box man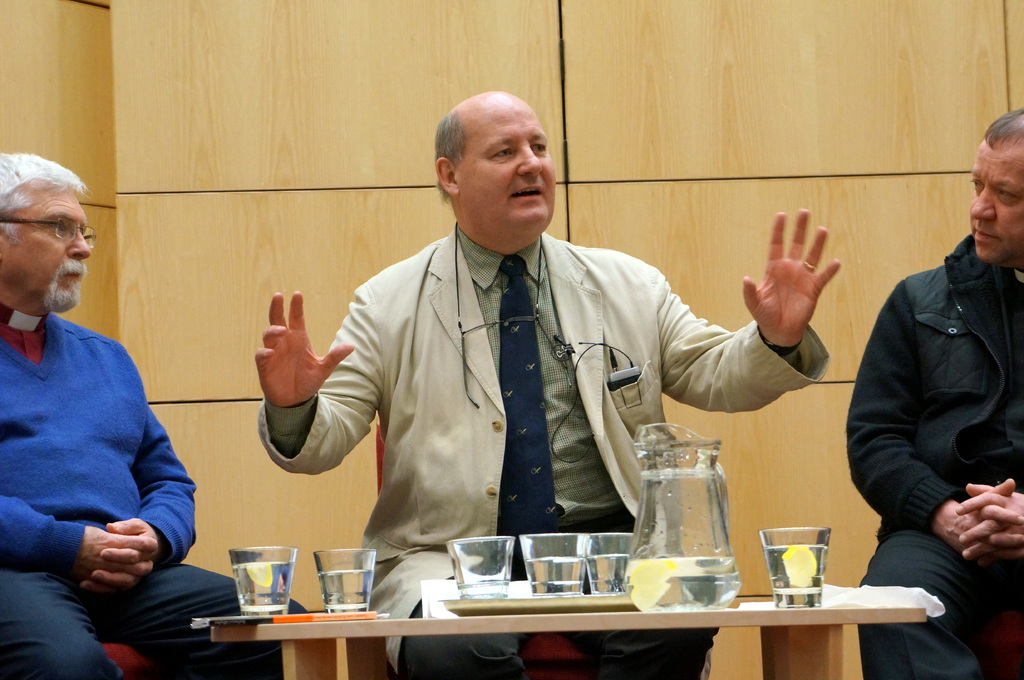
0 151 285 679
